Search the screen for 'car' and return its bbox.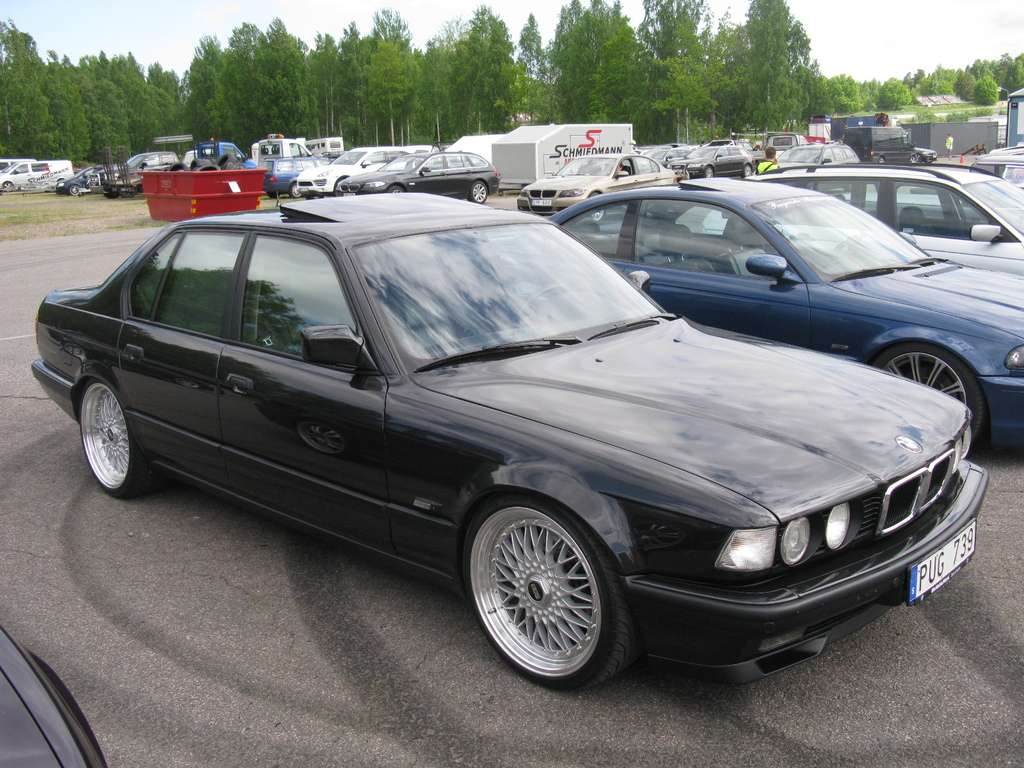
Found: bbox=[0, 159, 59, 193].
